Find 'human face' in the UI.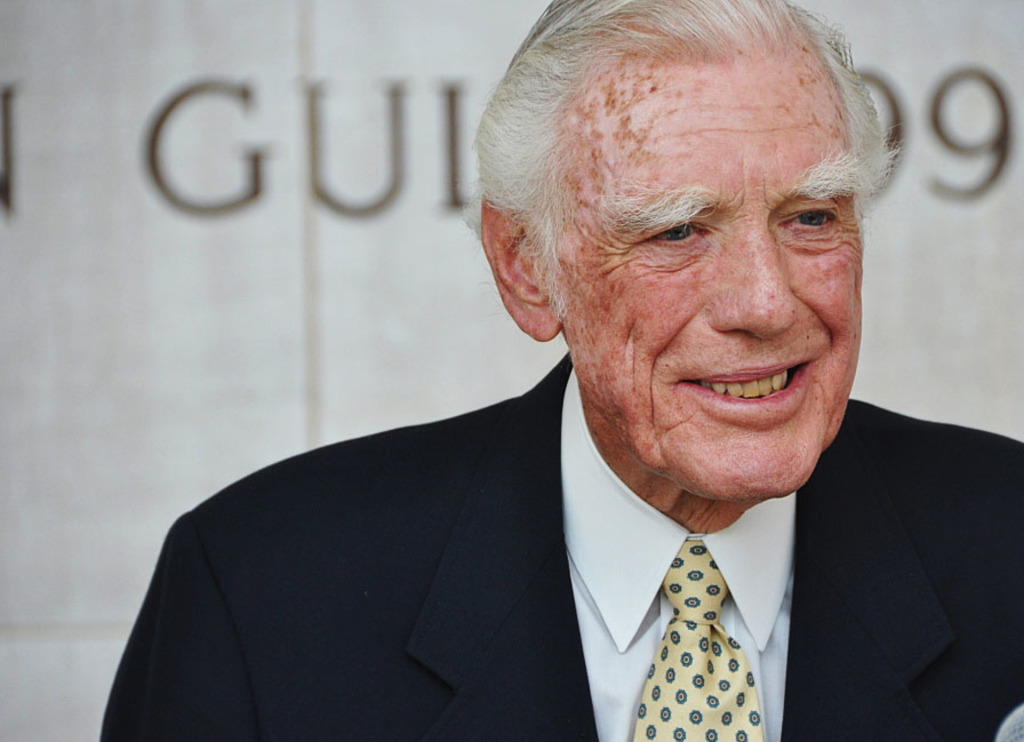
UI element at (558,73,864,496).
